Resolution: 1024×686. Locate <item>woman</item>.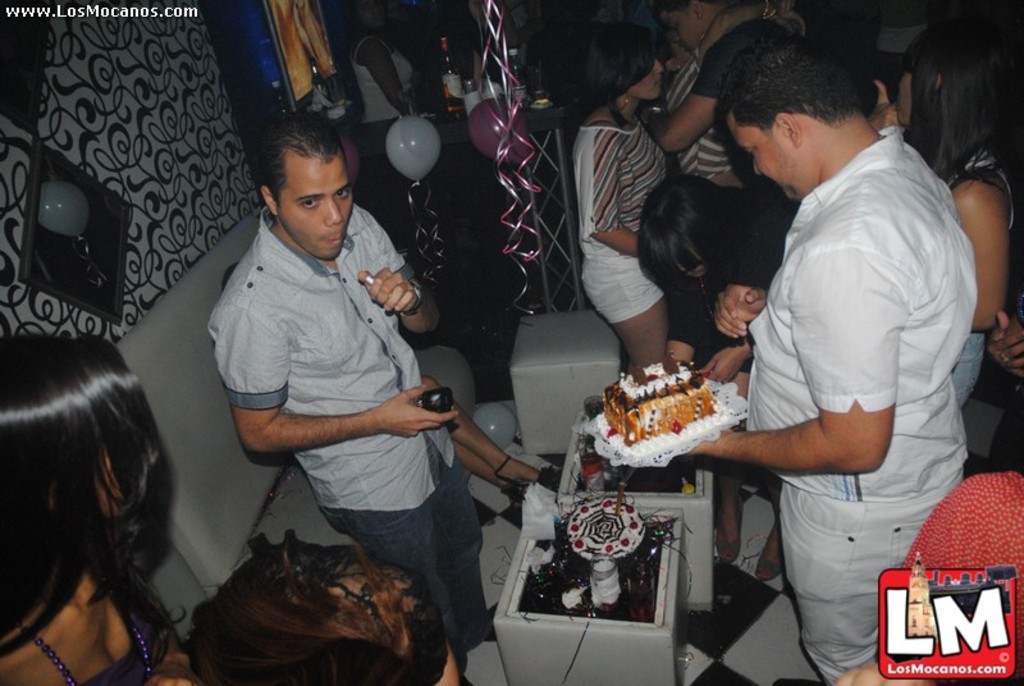
(581,22,666,365).
